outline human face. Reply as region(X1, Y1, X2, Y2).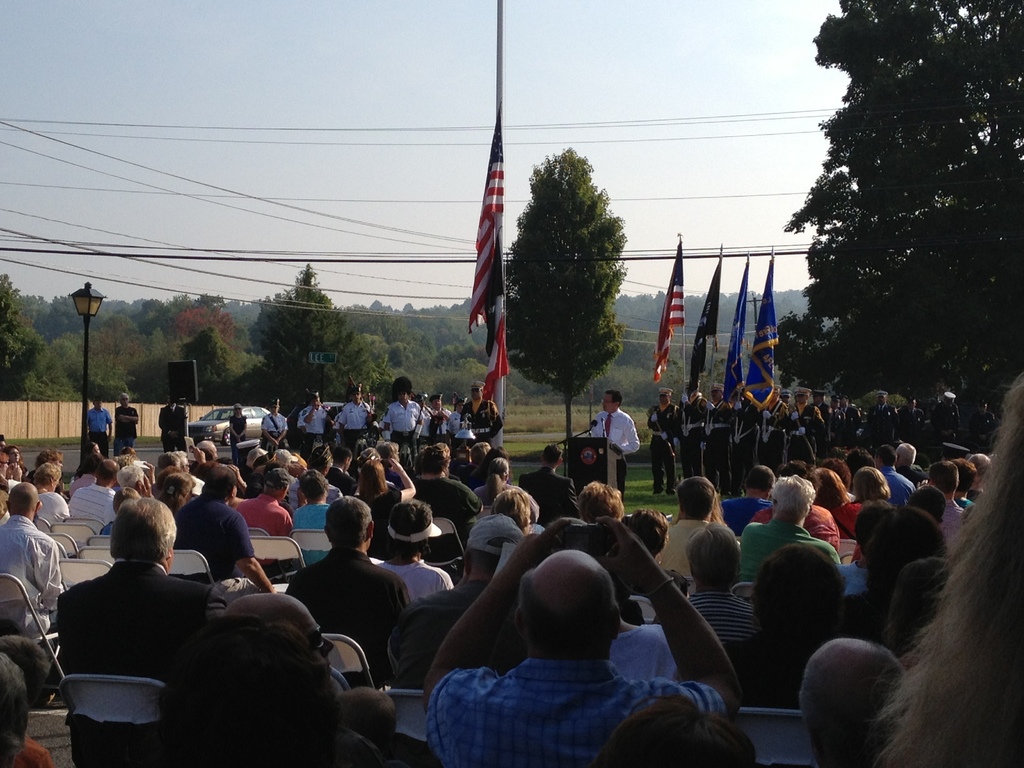
region(659, 392, 668, 403).
